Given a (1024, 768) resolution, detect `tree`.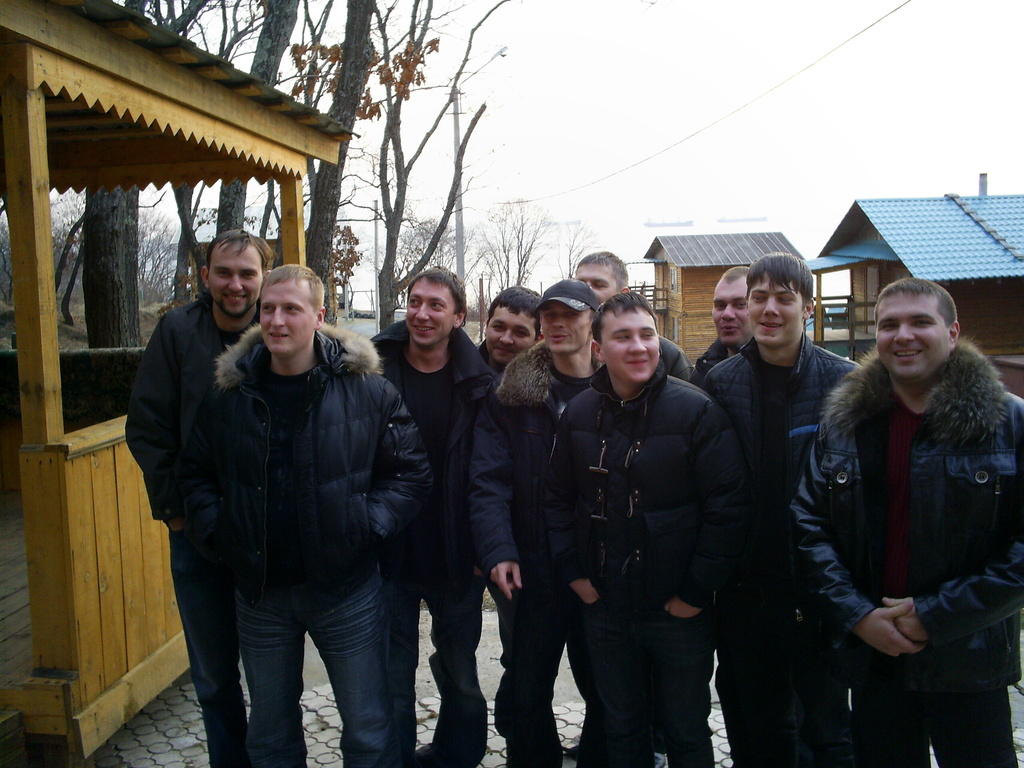
left=386, top=214, right=470, bottom=273.
